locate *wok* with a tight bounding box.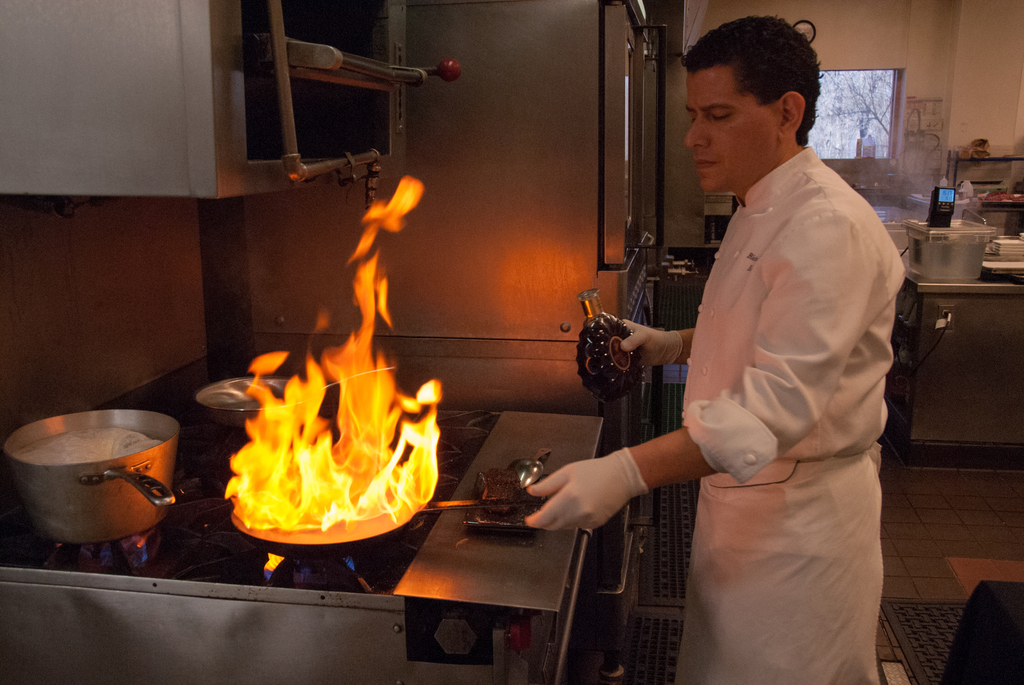
bbox=[213, 461, 545, 563].
